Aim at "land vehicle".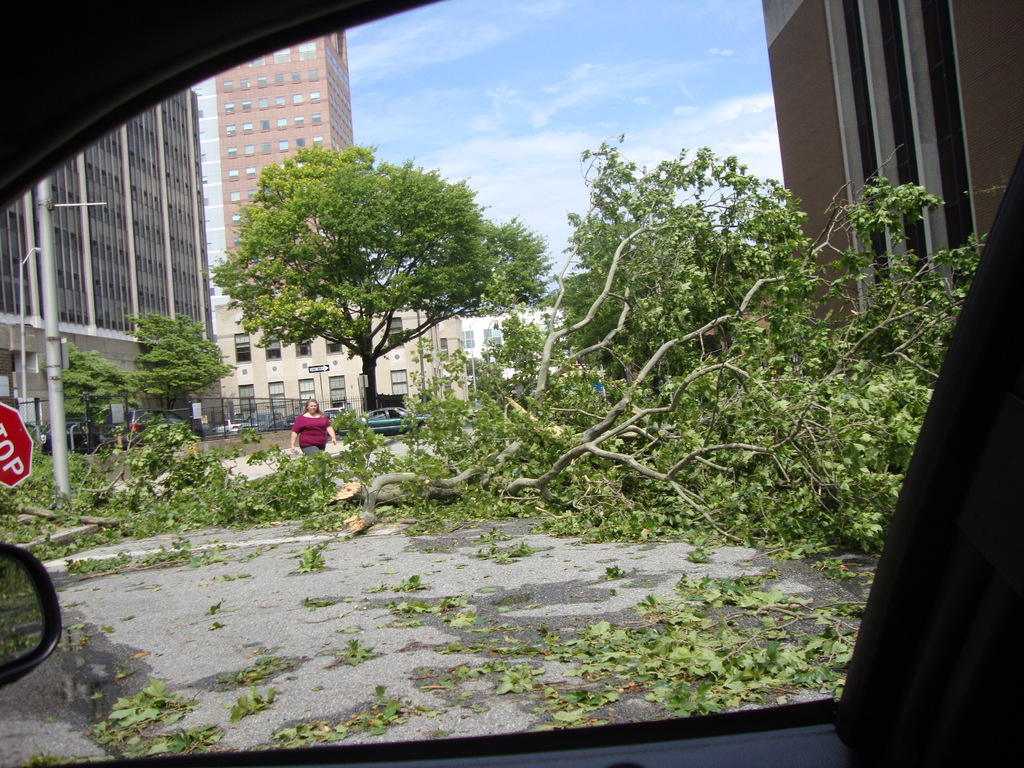
Aimed at (left=353, top=403, right=445, bottom=435).
